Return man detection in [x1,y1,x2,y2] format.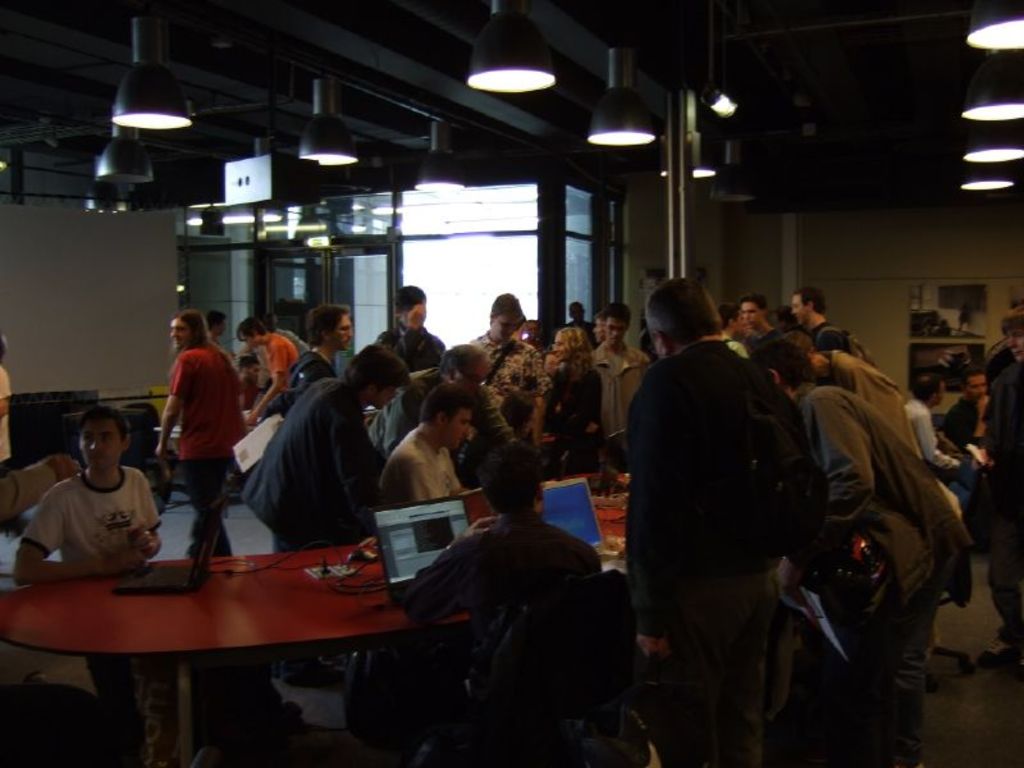
[399,444,604,742].
